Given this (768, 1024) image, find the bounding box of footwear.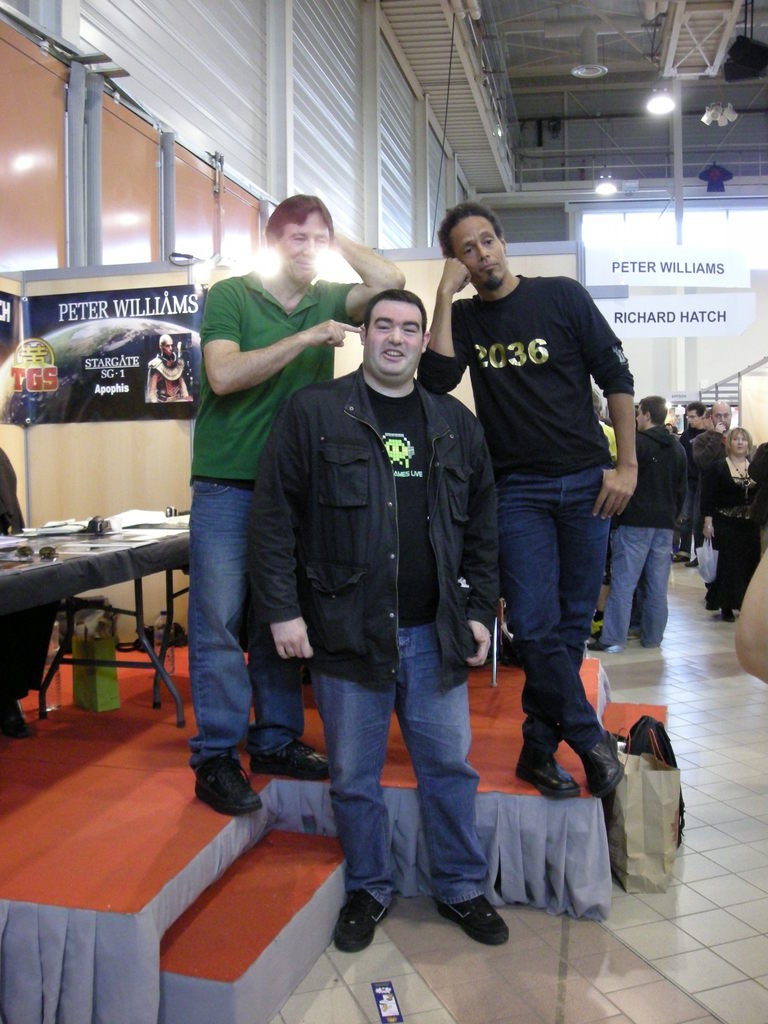
pyautogui.locateOnScreen(436, 886, 517, 959).
